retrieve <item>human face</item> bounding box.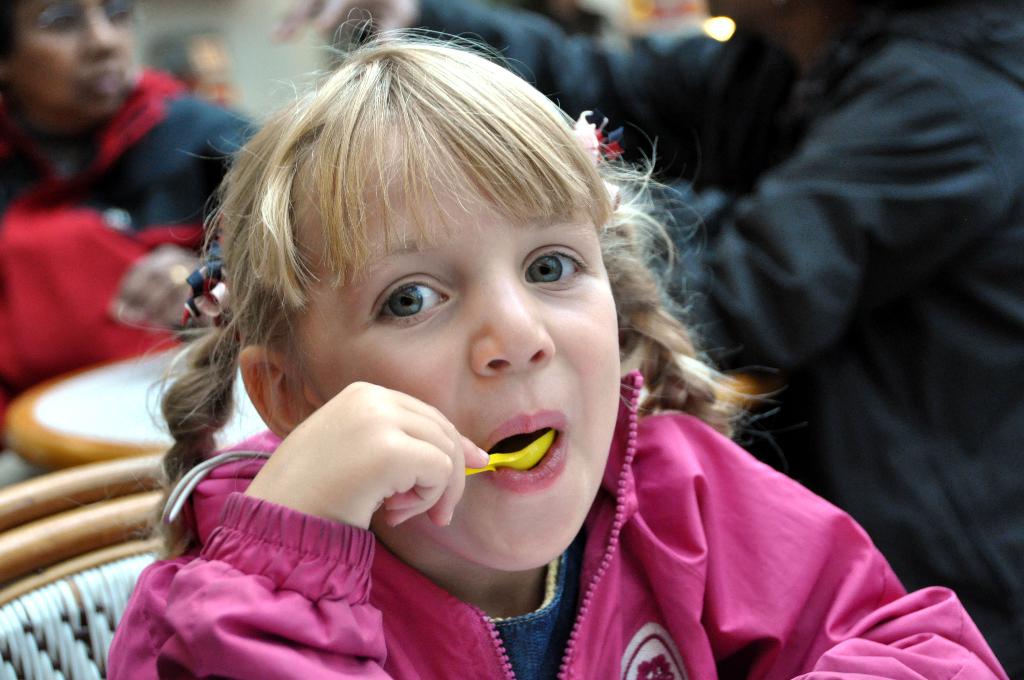
Bounding box: [x1=12, y1=0, x2=136, y2=114].
